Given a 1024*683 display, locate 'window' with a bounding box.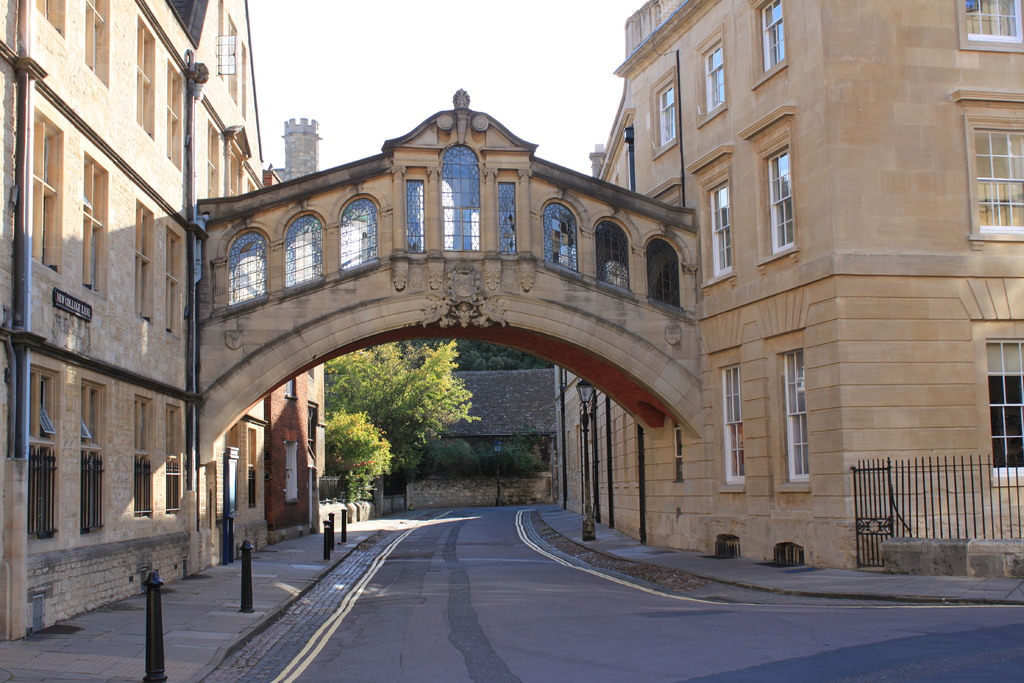
Located: BBox(76, 165, 109, 298).
